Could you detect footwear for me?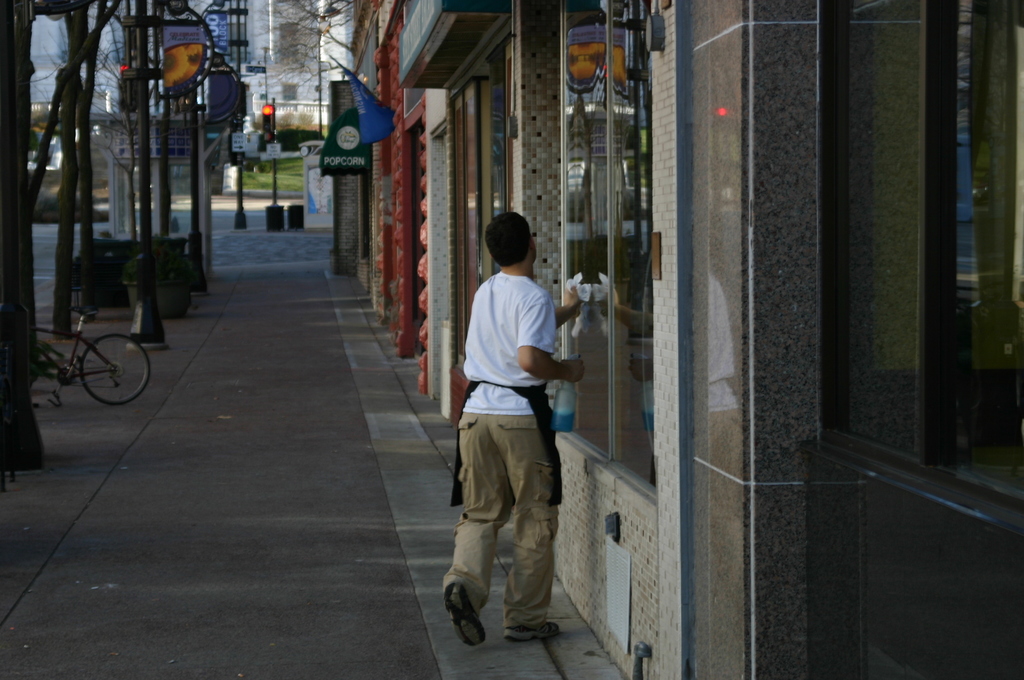
Detection result: left=503, top=622, right=561, bottom=643.
